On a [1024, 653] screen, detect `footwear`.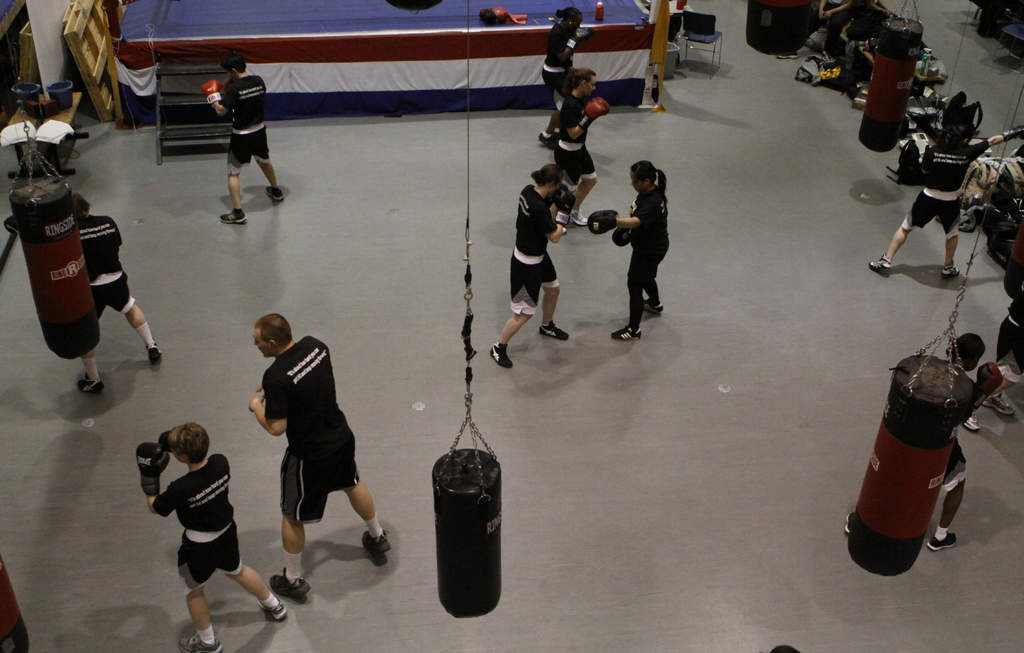
crop(943, 259, 959, 280).
